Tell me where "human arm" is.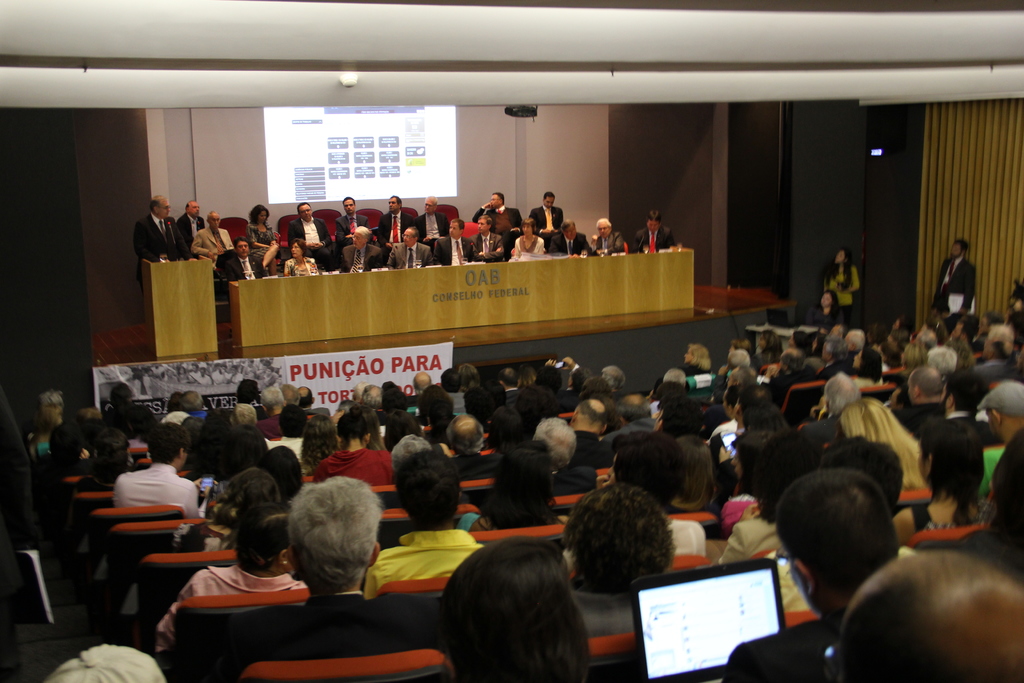
"human arm" is at detection(264, 226, 278, 248).
